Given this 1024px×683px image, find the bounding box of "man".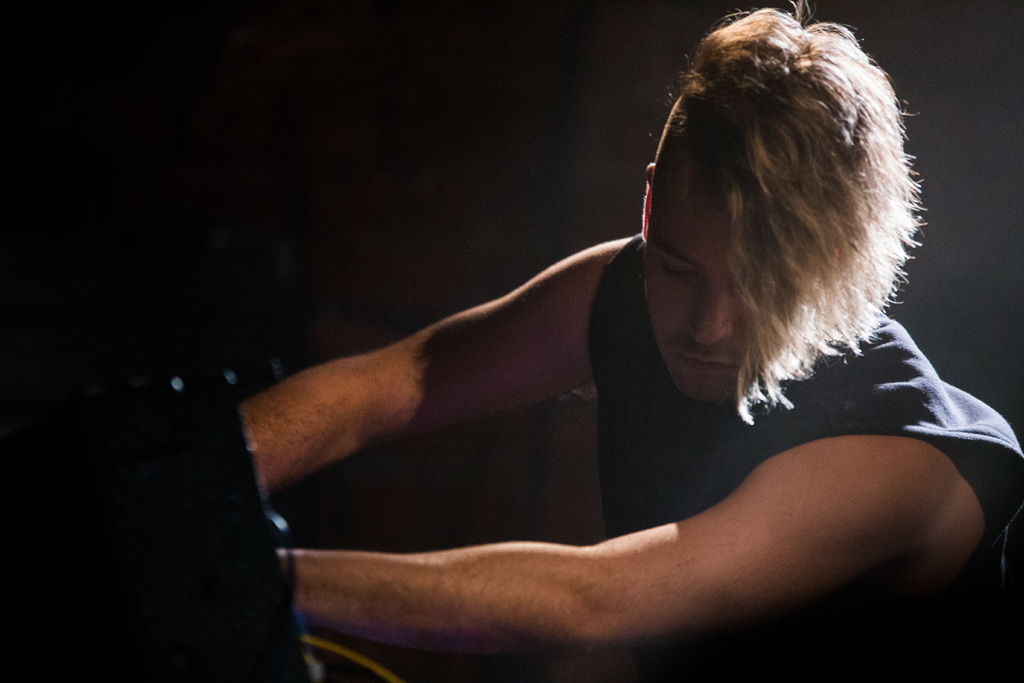
rect(232, 0, 1023, 682).
